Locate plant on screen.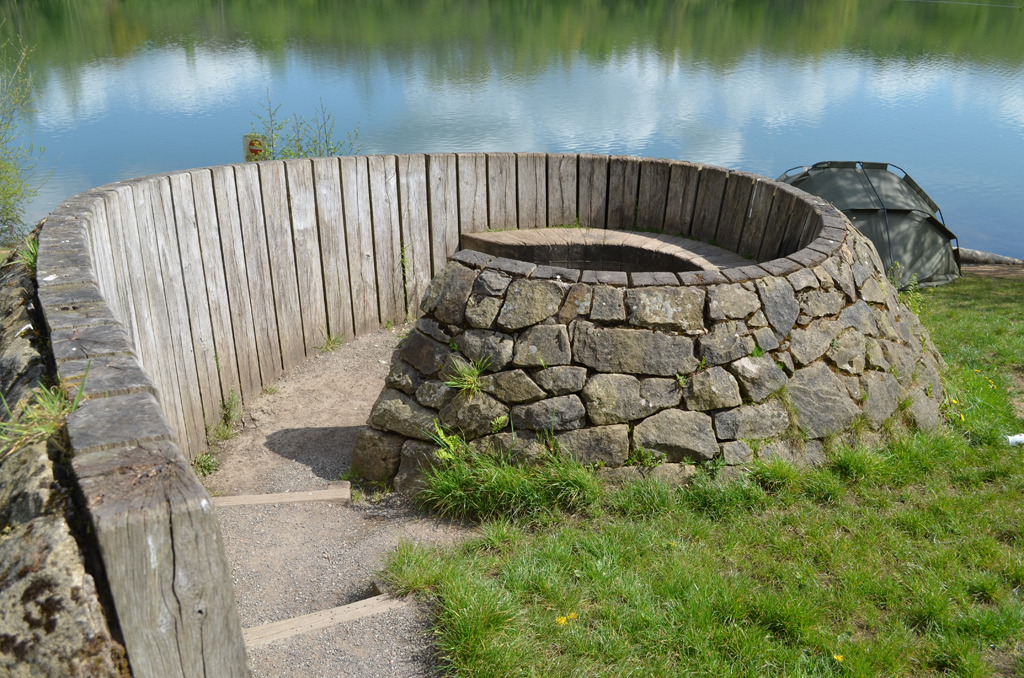
On screen at (x1=316, y1=328, x2=345, y2=349).
